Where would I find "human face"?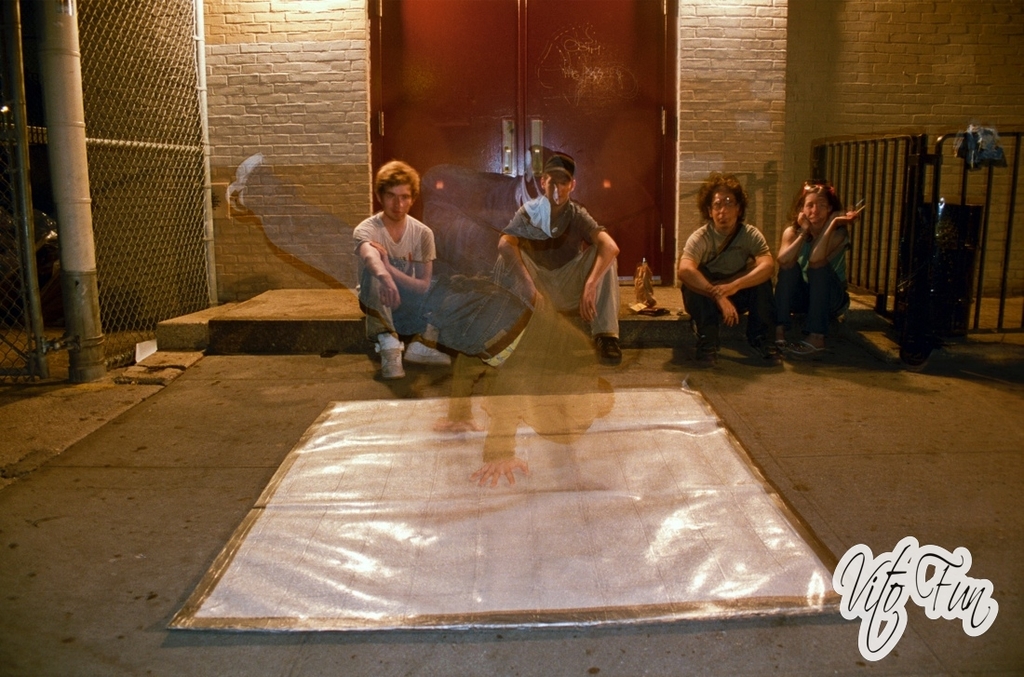
At left=705, top=183, right=744, bottom=233.
